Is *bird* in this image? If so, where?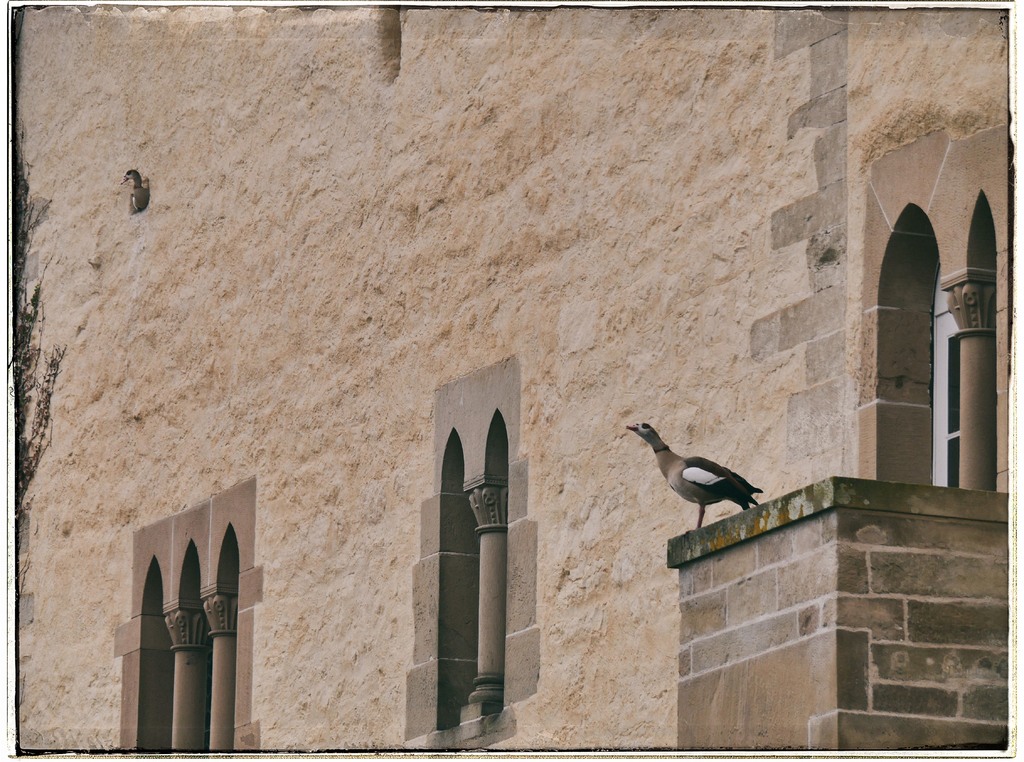
Yes, at detection(622, 417, 764, 531).
